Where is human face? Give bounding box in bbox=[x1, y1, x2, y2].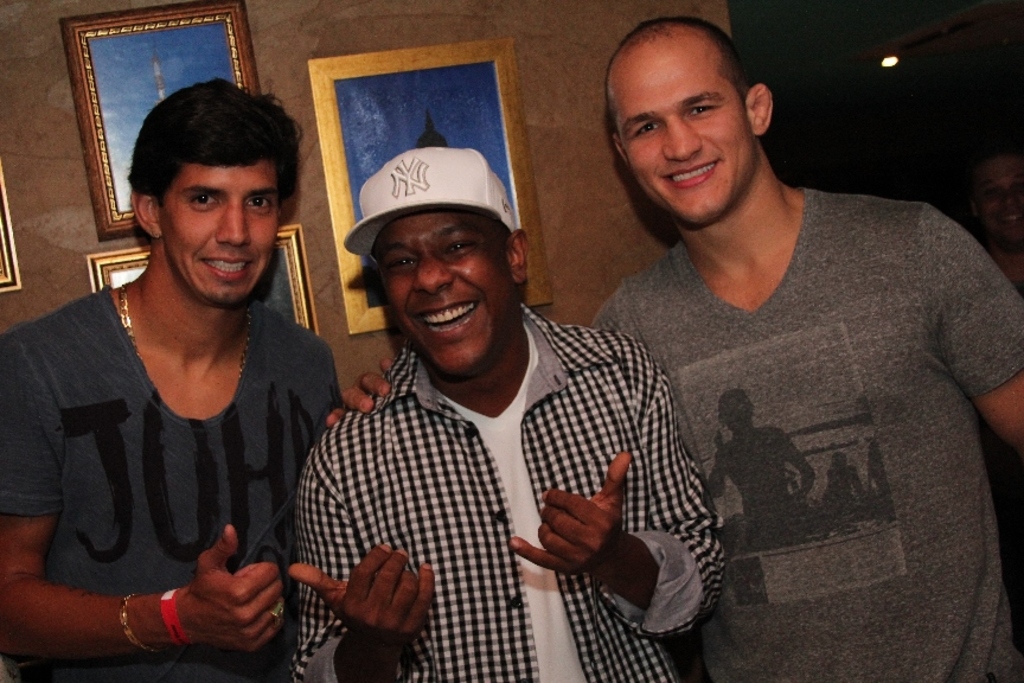
bbox=[975, 164, 1023, 249].
